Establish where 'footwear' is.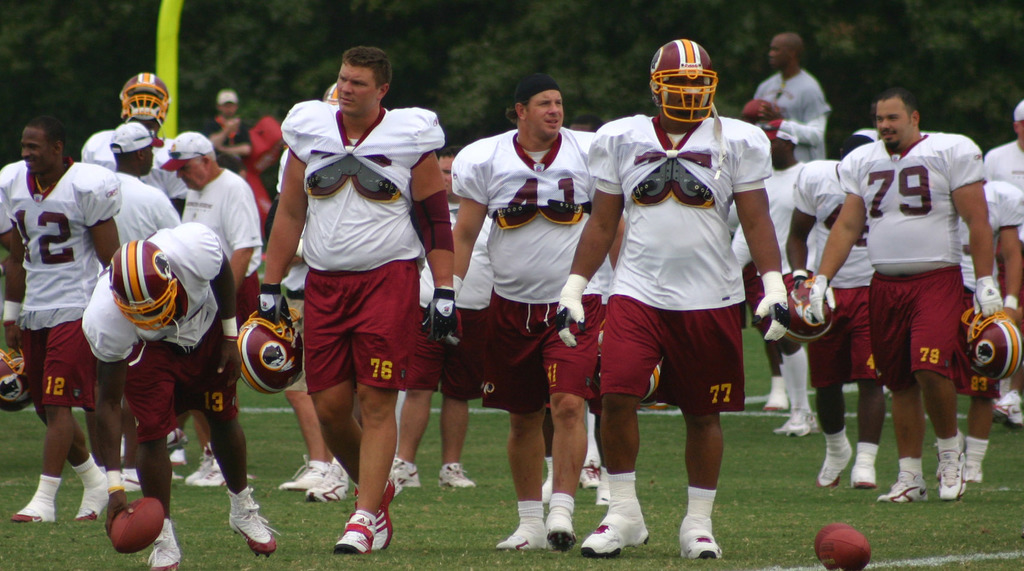
Established at {"left": 75, "top": 476, "right": 108, "bottom": 520}.
